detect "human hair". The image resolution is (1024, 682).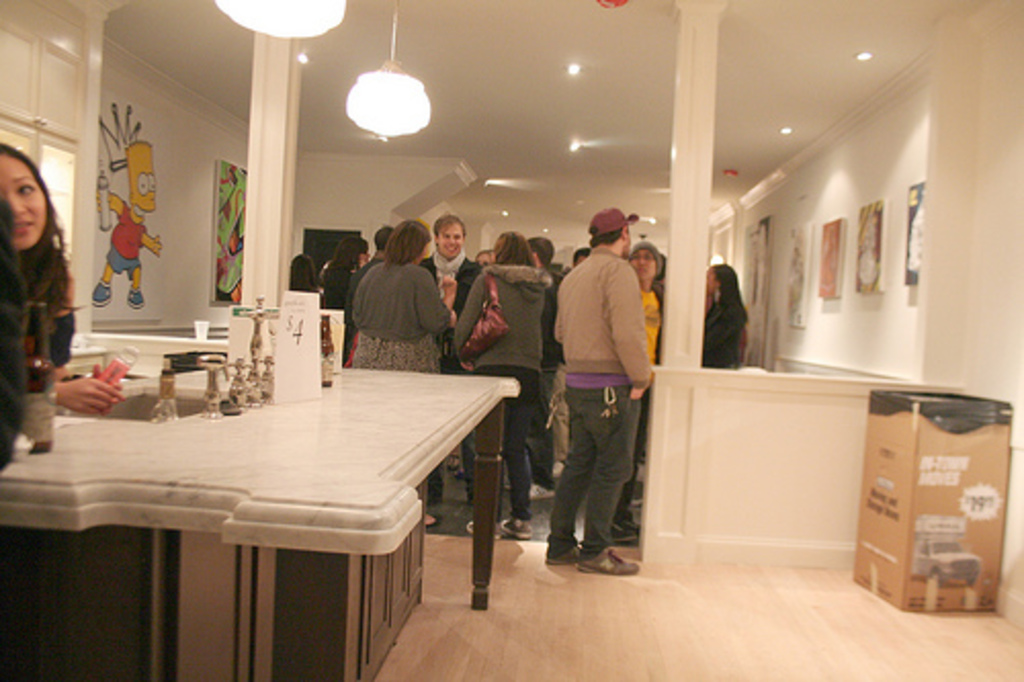
bbox=[436, 213, 463, 240].
